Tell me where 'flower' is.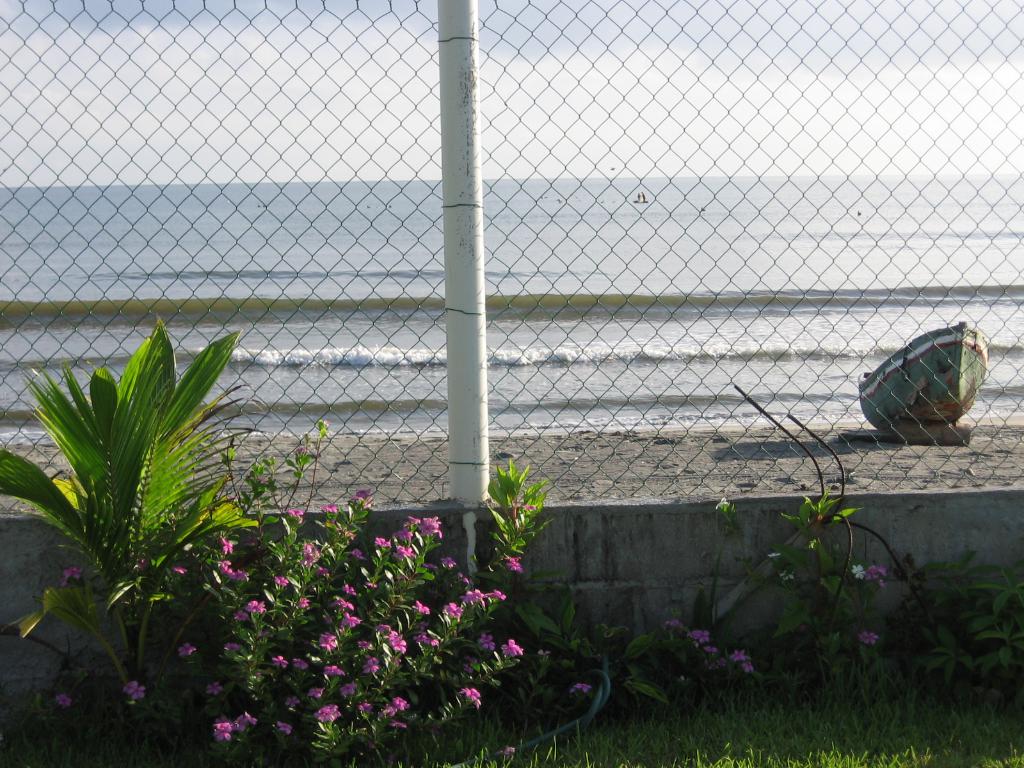
'flower' is at <box>571,680,591,693</box>.
